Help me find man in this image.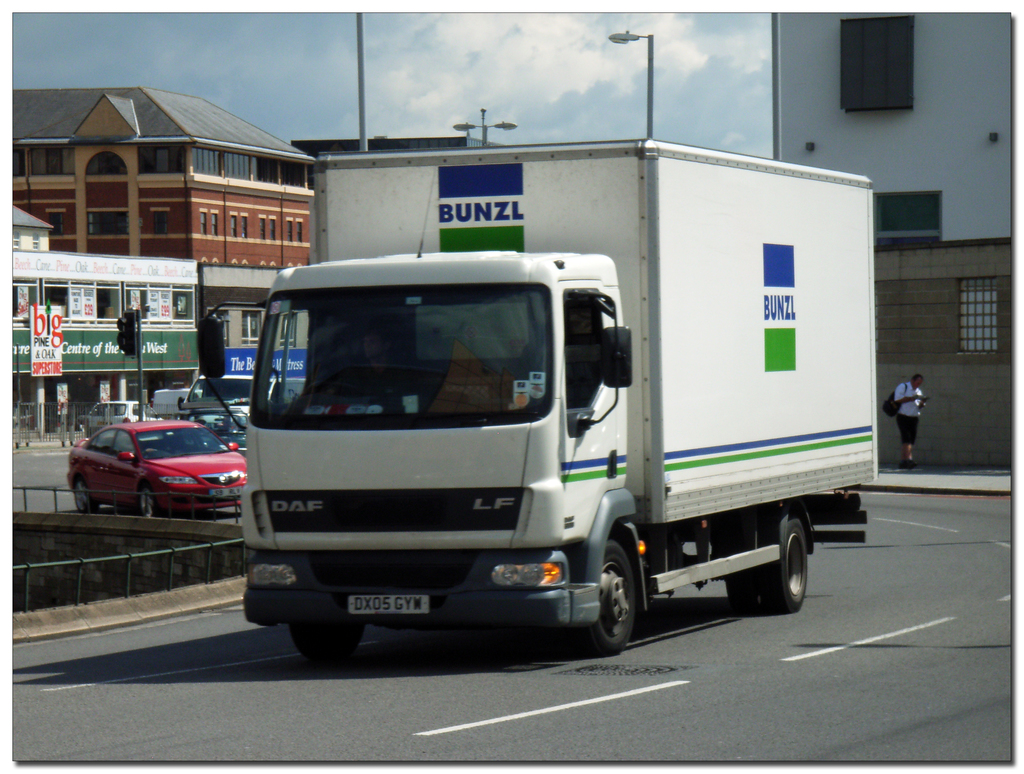
Found it: bbox=(891, 373, 931, 471).
